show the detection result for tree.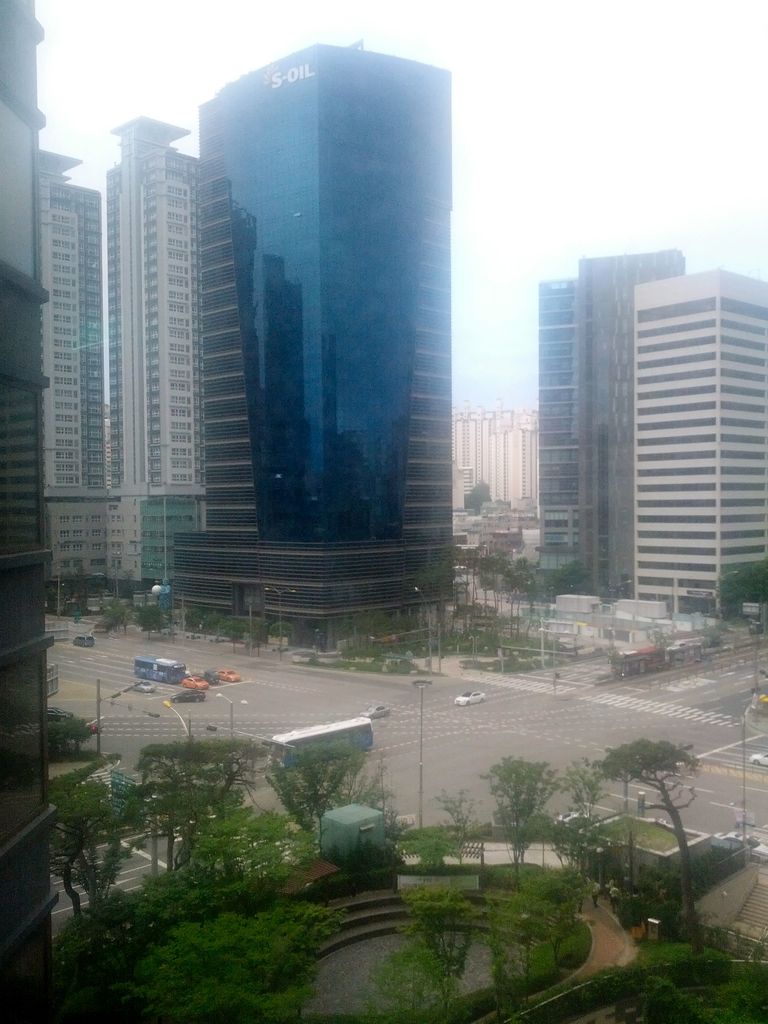
138/742/268/868.
